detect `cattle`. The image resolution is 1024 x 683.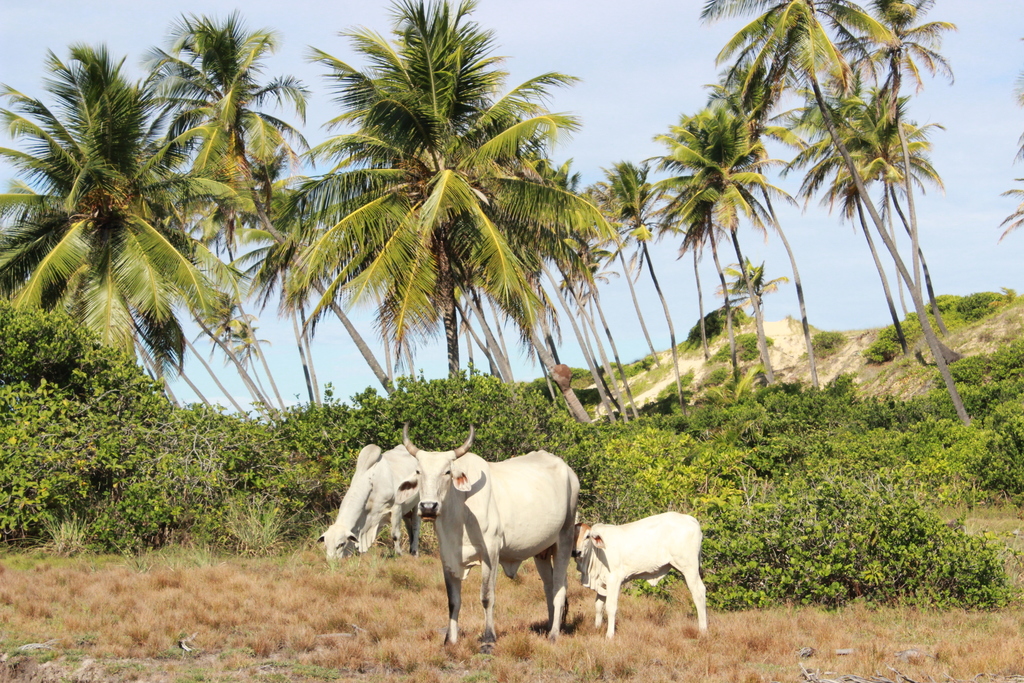
<region>566, 511, 703, 645</region>.
